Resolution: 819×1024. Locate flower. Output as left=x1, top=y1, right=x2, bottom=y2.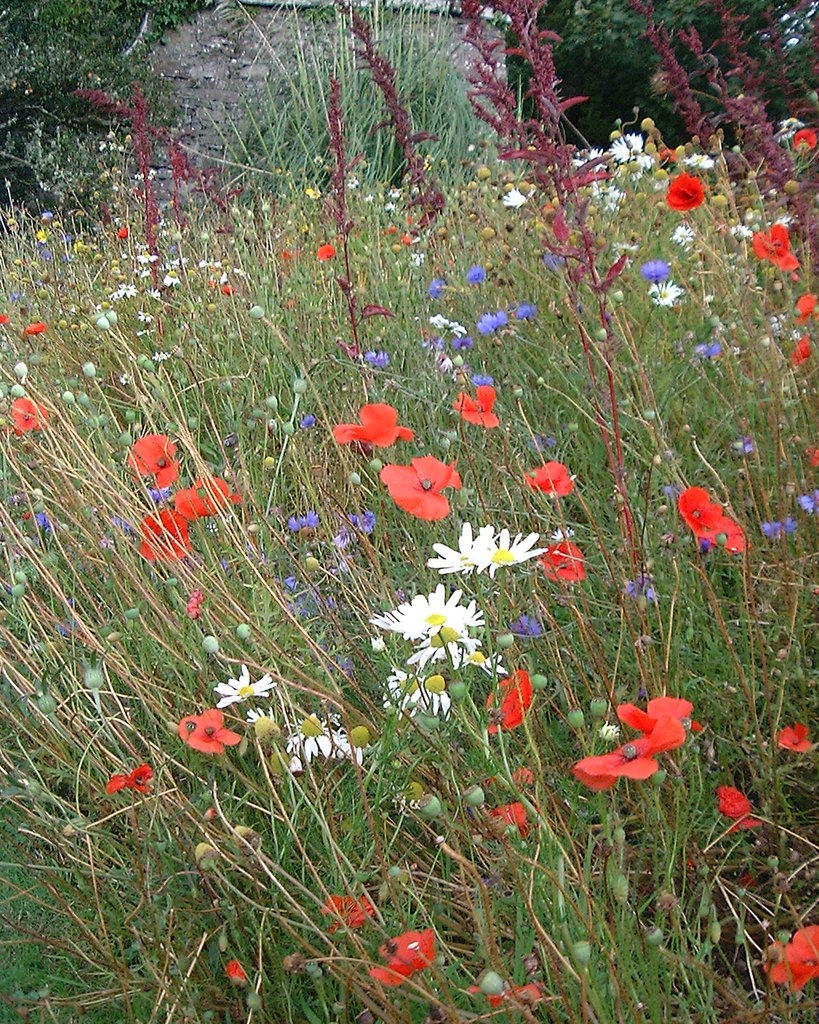
left=757, top=923, right=818, bottom=994.
